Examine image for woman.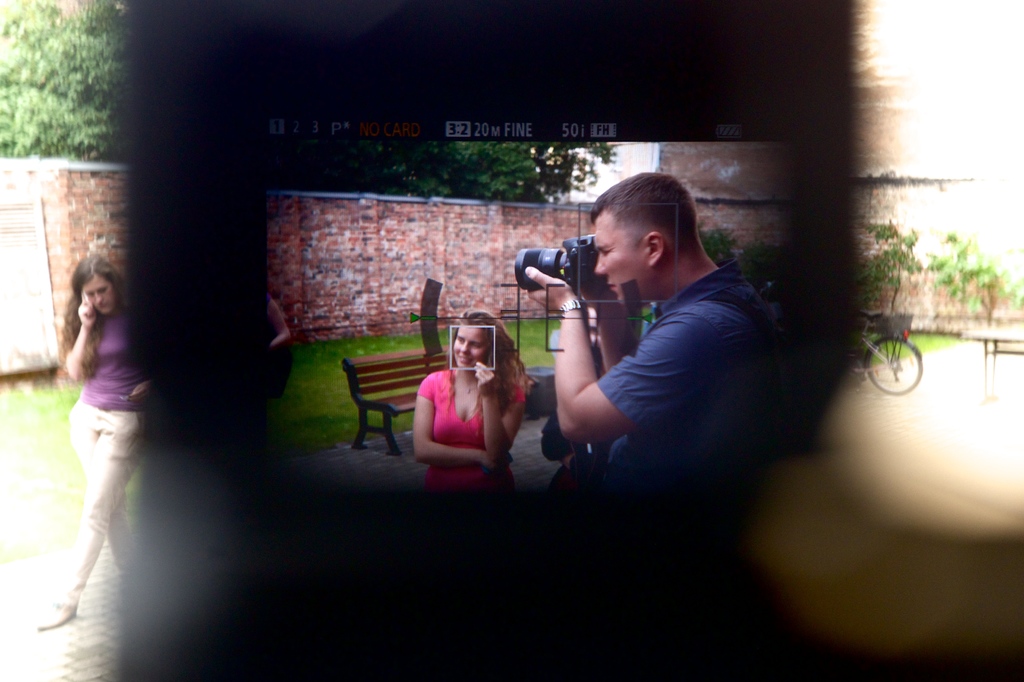
Examination result: 413:309:531:502.
